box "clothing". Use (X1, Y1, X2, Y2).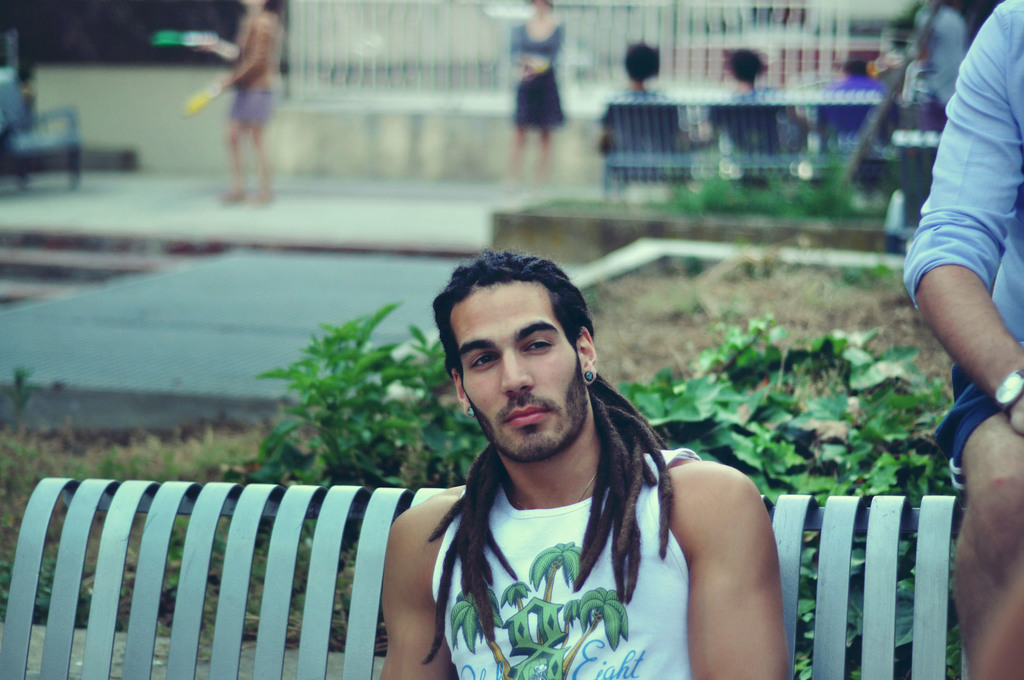
(696, 90, 799, 194).
